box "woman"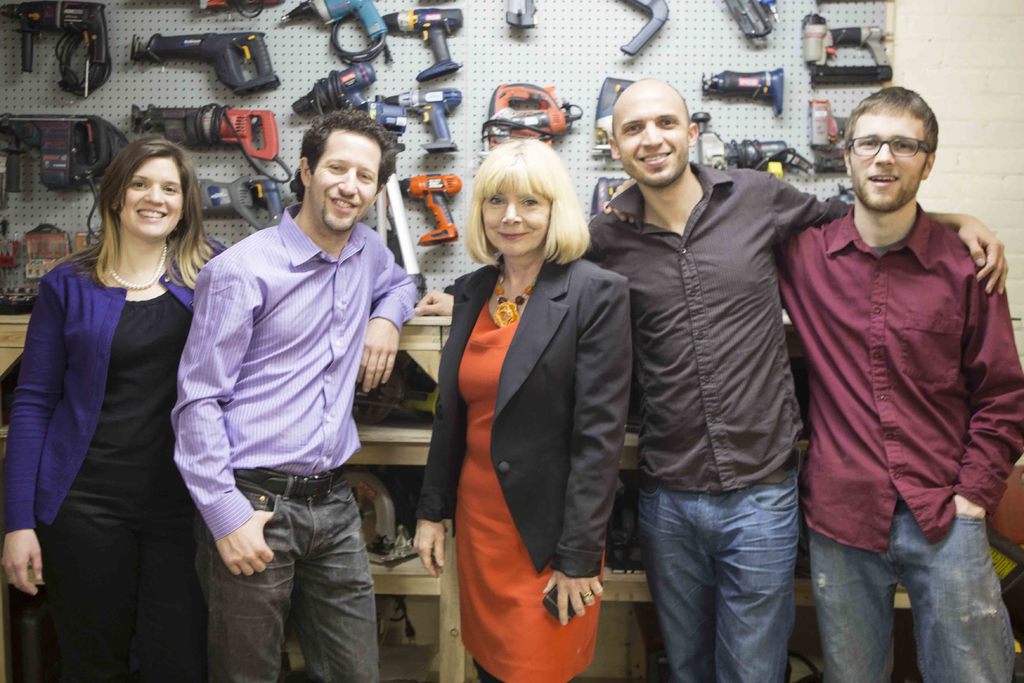
bbox(411, 136, 630, 682)
